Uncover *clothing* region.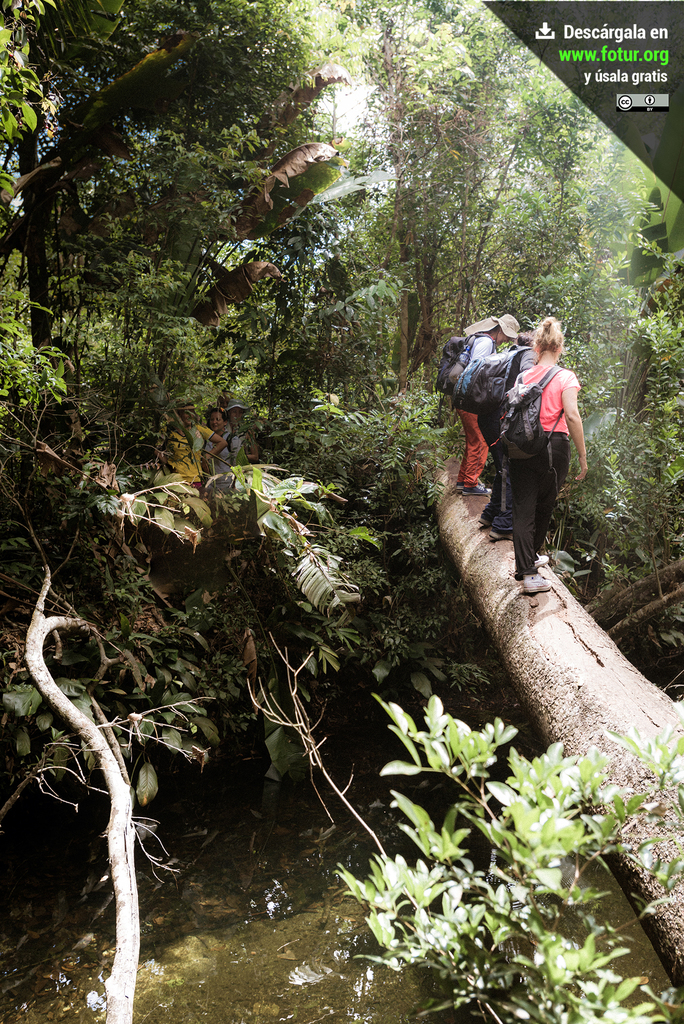
Uncovered: bbox=[158, 428, 209, 495].
